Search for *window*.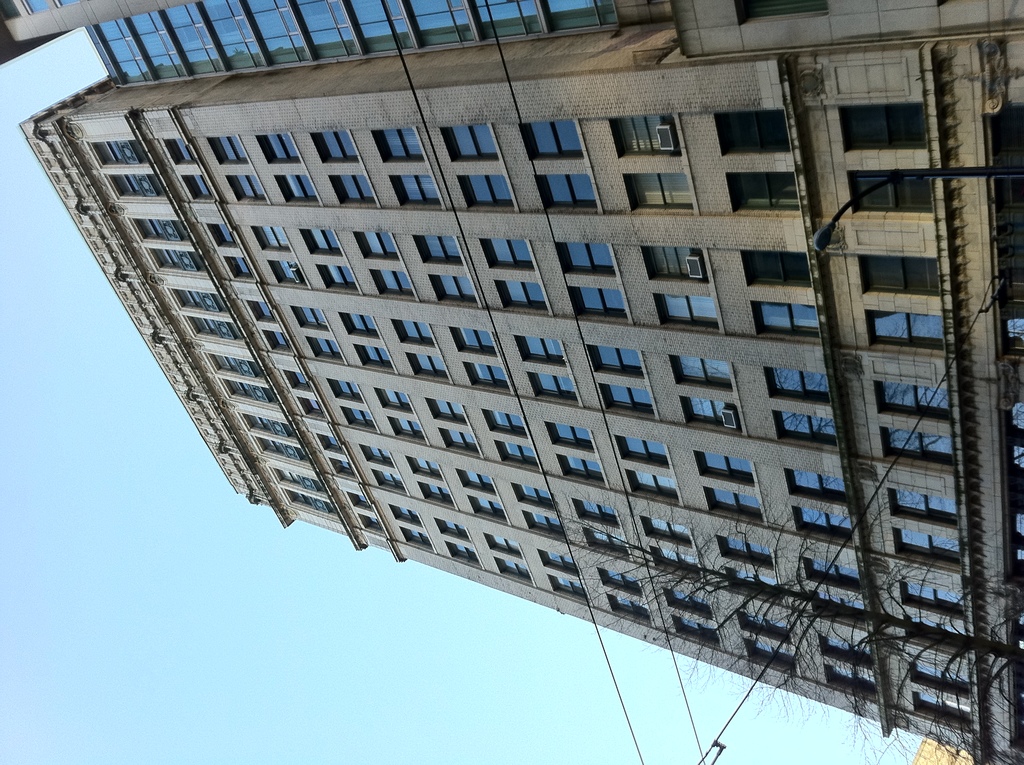
Found at (495, 282, 549, 312).
